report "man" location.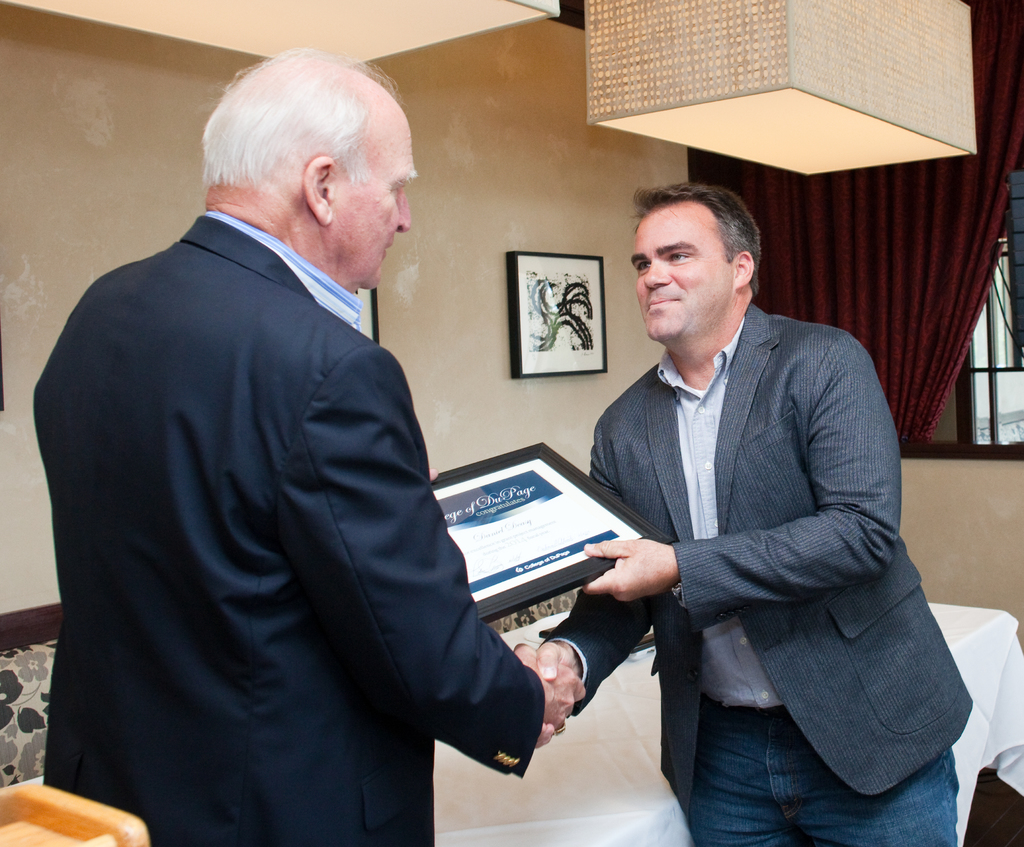
Report: [left=512, top=182, right=970, bottom=846].
